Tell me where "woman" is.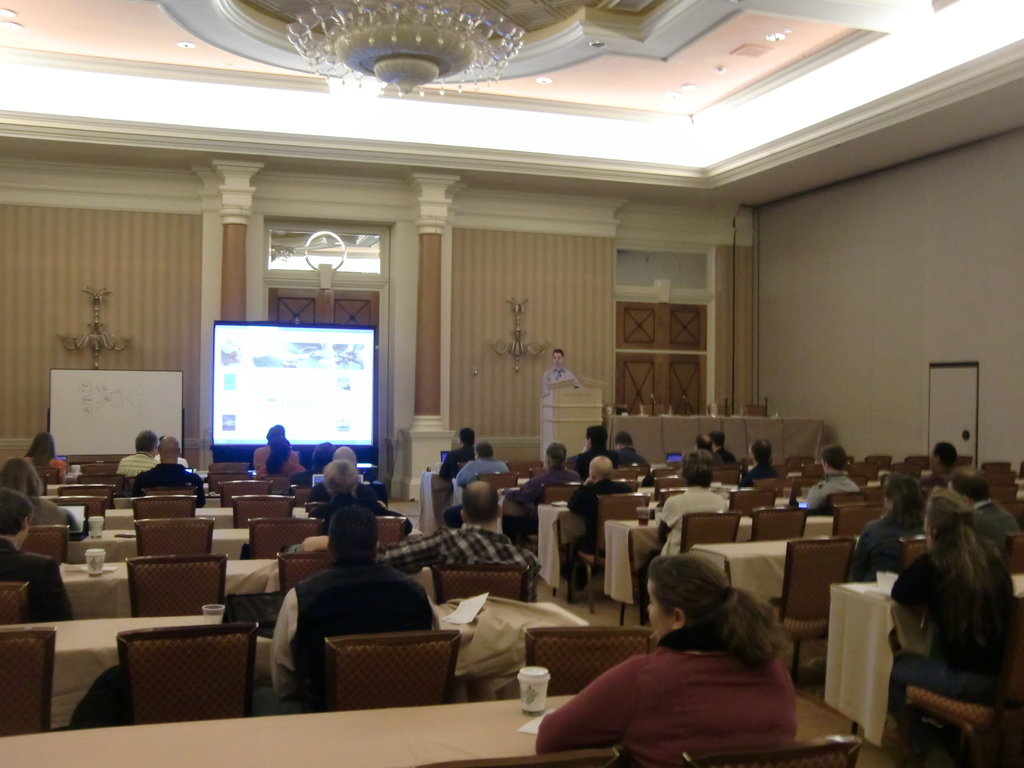
"woman" is at {"x1": 544, "y1": 346, "x2": 579, "y2": 389}.
